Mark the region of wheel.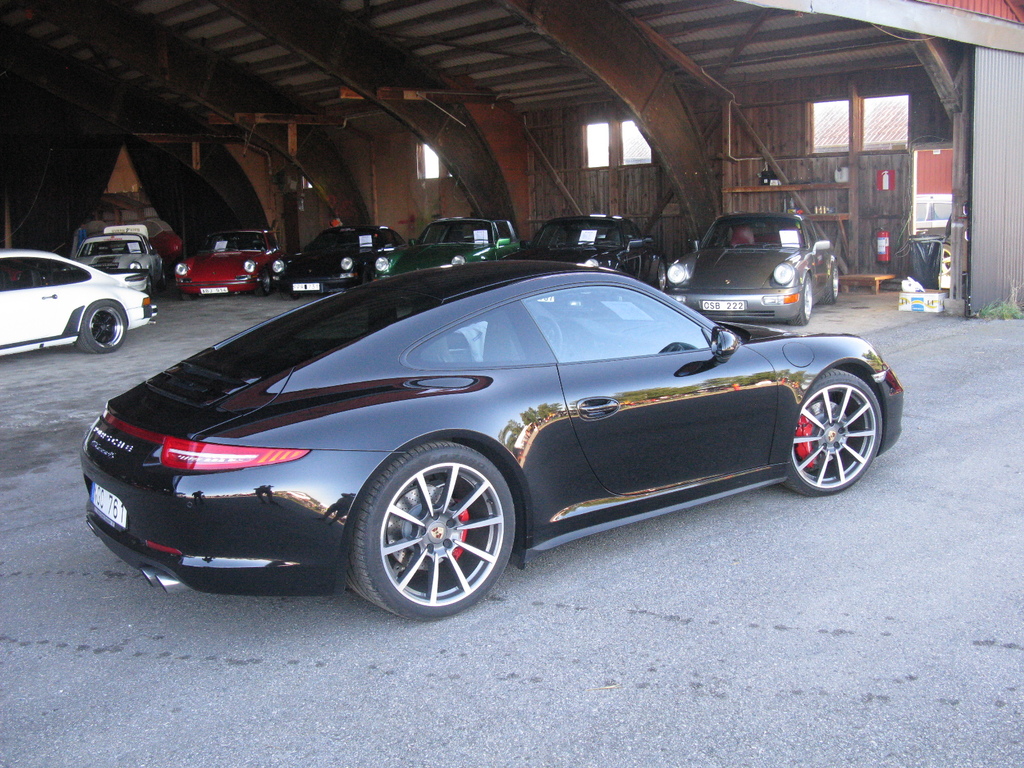
Region: (x1=340, y1=442, x2=516, y2=609).
